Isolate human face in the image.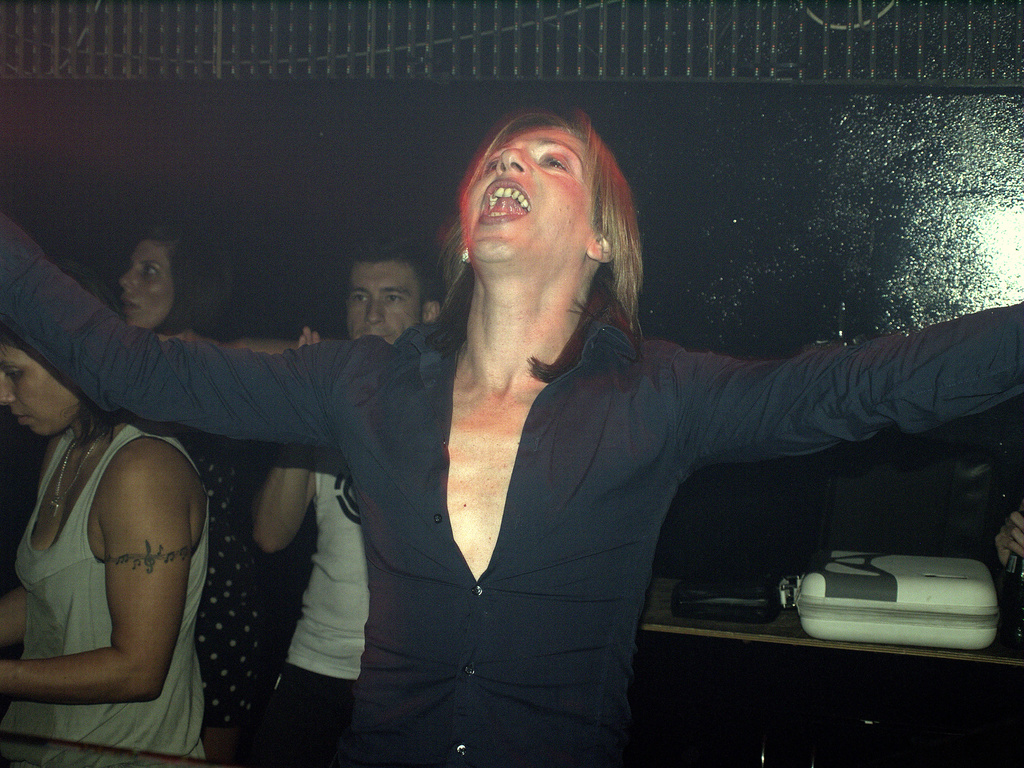
Isolated region: (120, 238, 175, 325).
